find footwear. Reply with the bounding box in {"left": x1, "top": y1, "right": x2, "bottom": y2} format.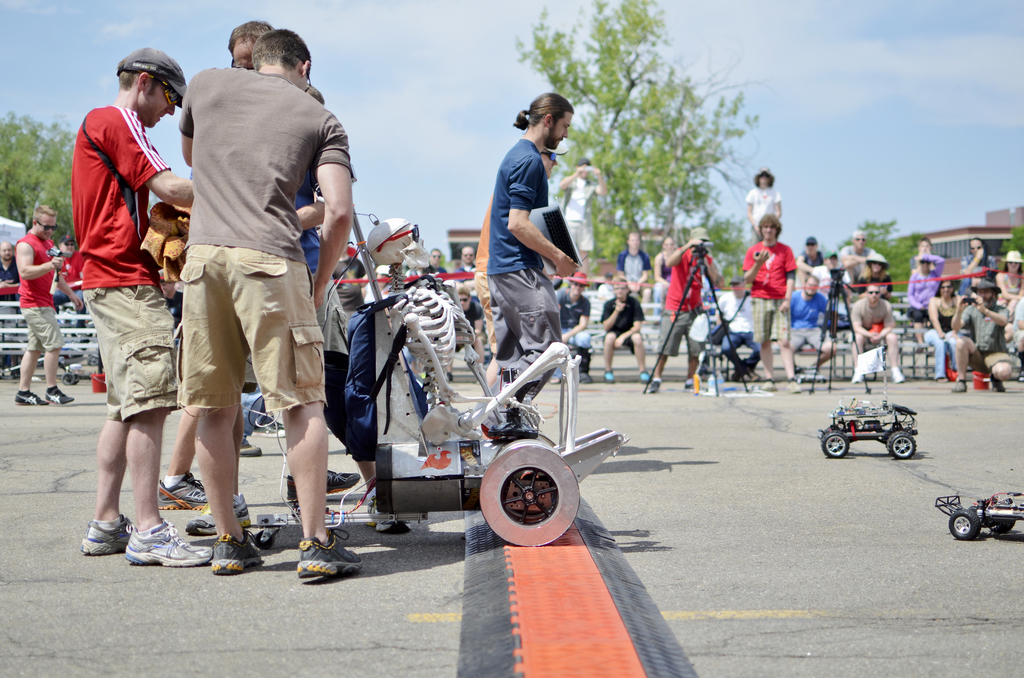
{"left": 8, "top": 364, "right": 19, "bottom": 380}.
